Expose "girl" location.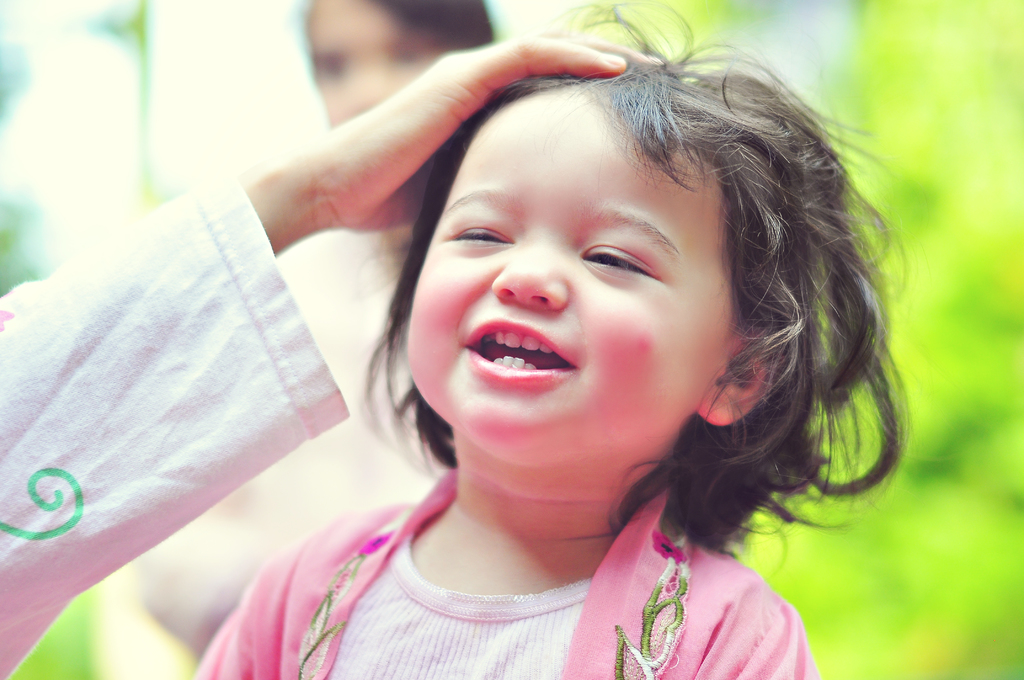
Exposed at (x1=193, y1=19, x2=898, y2=679).
